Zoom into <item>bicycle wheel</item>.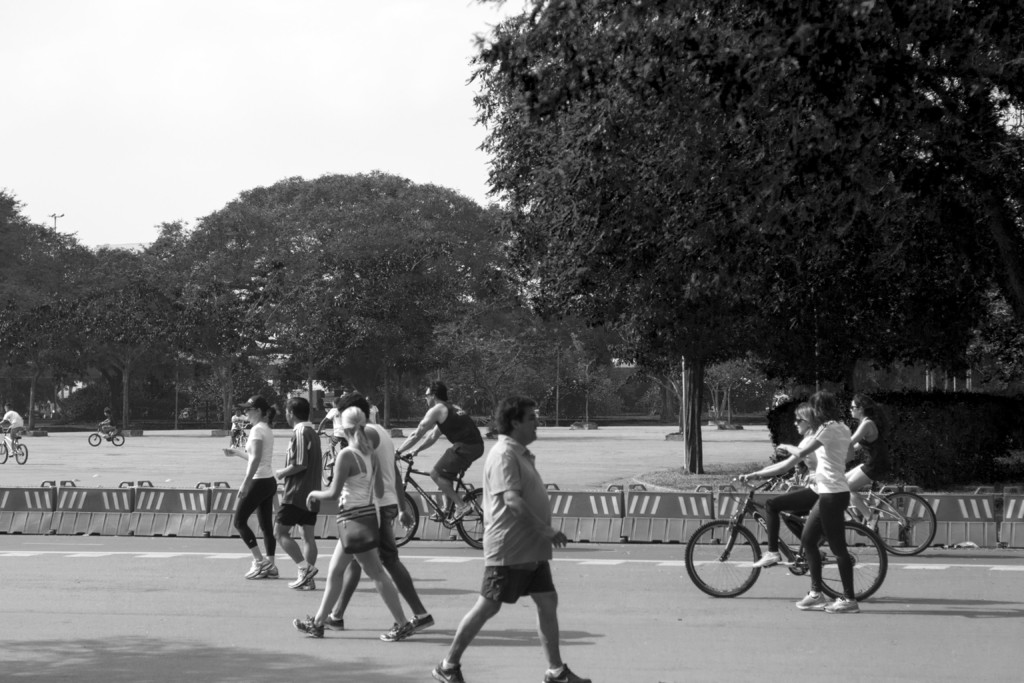
Zoom target: (111, 436, 124, 447).
